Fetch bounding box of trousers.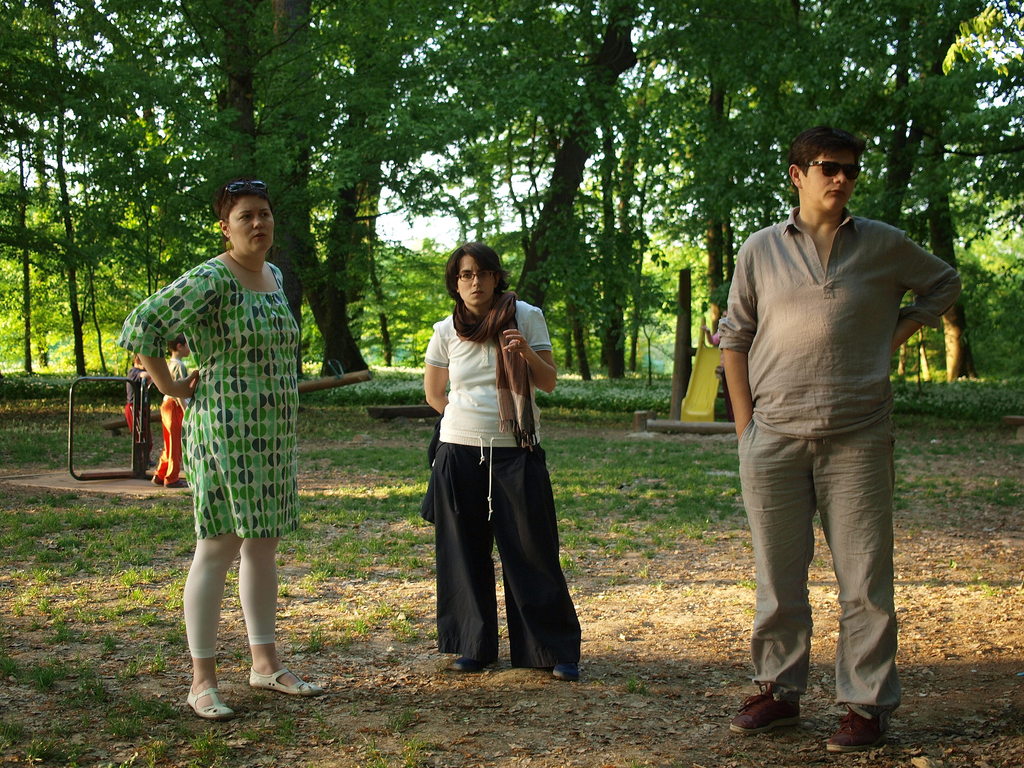
Bbox: 741 388 909 701.
